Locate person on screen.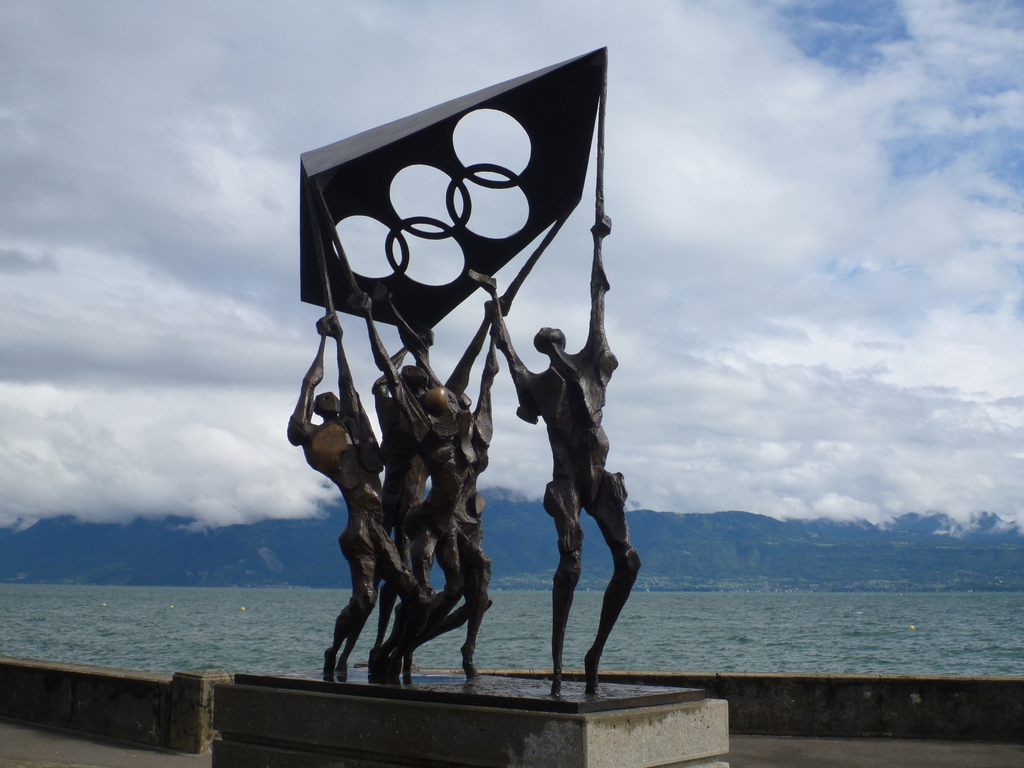
On screen at [358, 294, 498, 675].
